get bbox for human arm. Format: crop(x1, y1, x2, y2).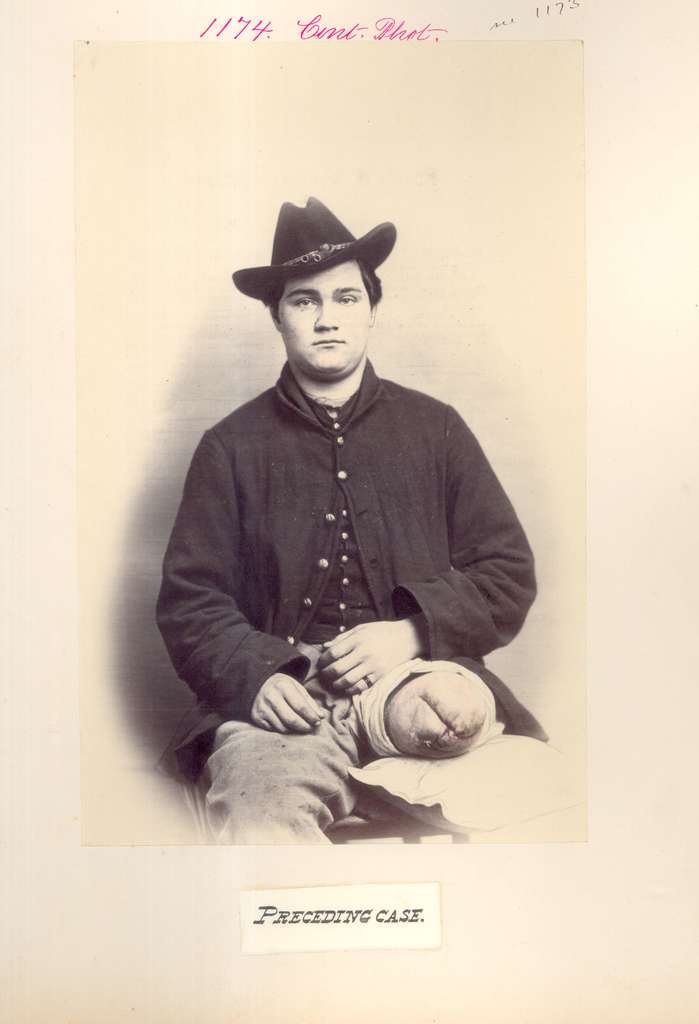
crop(315, 401, 539, 698).
